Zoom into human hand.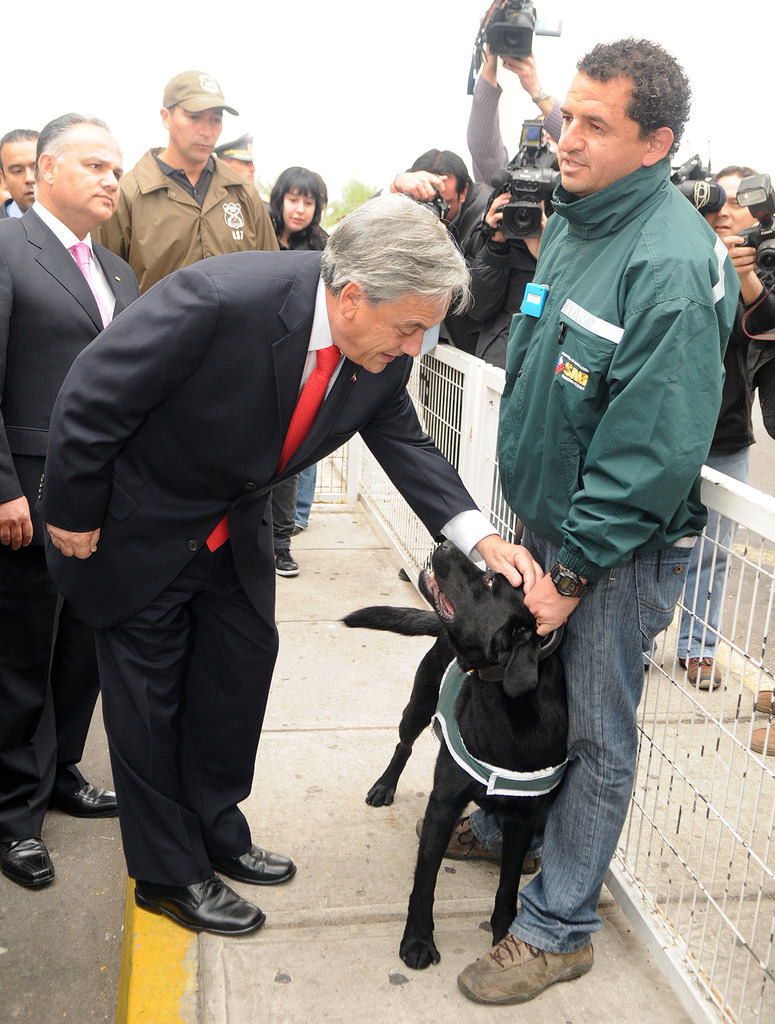
Zoom target: region(502, 55, 539, 93).
